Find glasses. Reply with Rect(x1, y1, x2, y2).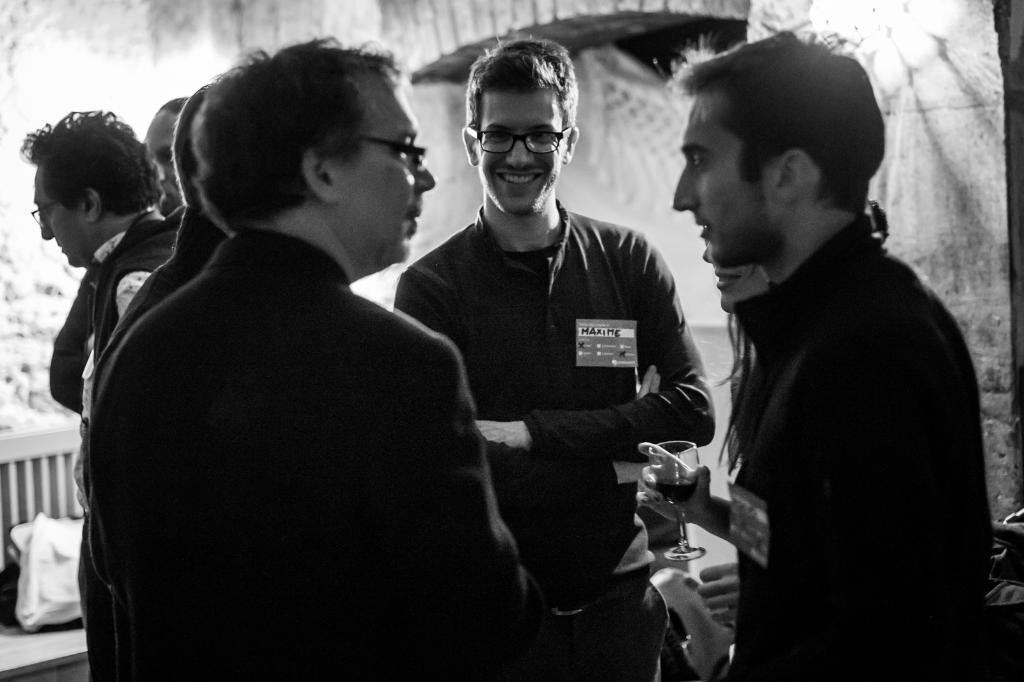
Rect(22, 185, 92, 233).
